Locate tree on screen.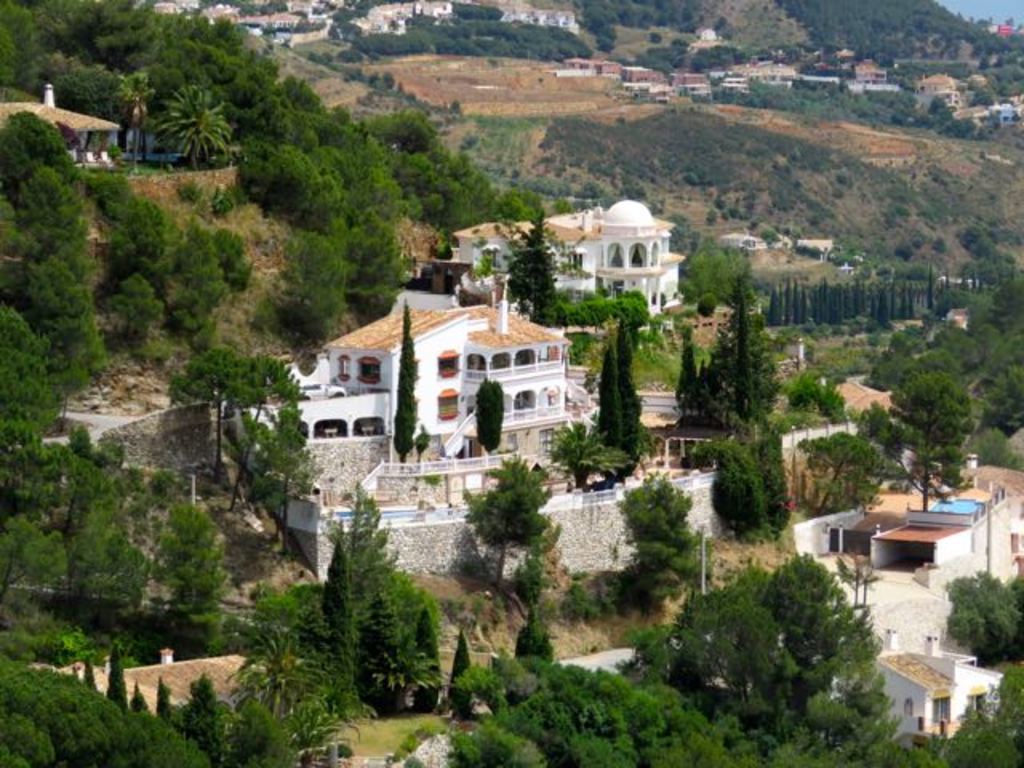
On screen at detection(390, 298, 432, 469).
